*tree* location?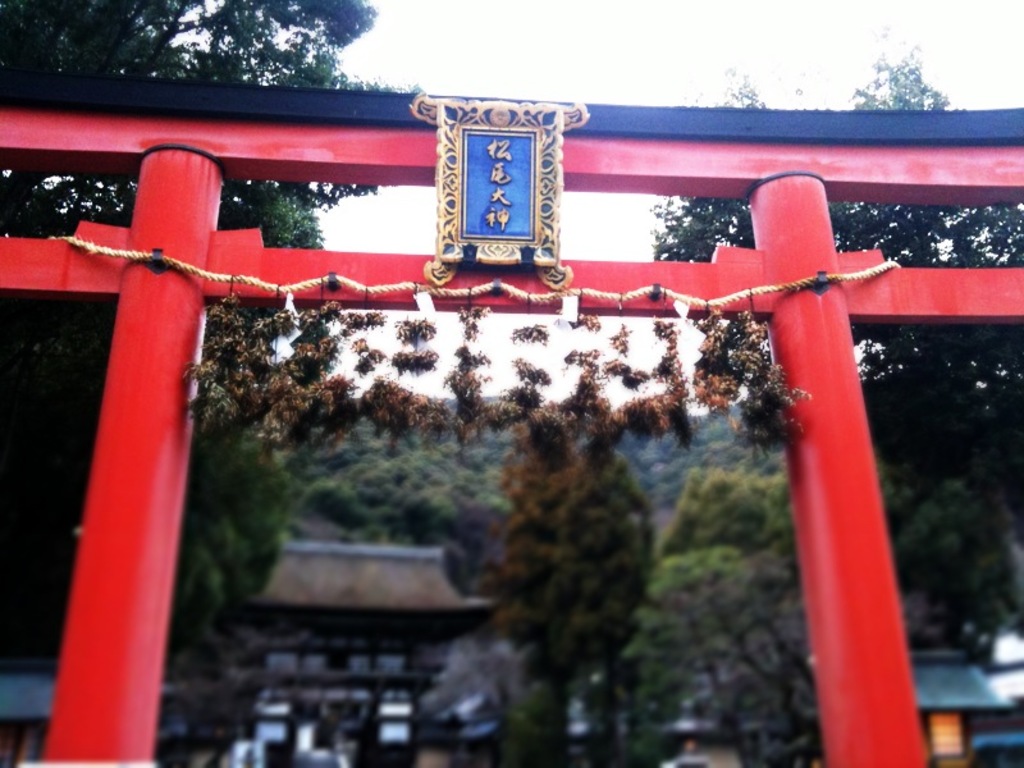
{"x1": 257, "y1": 388, "x2": 484, "y2": 561}
